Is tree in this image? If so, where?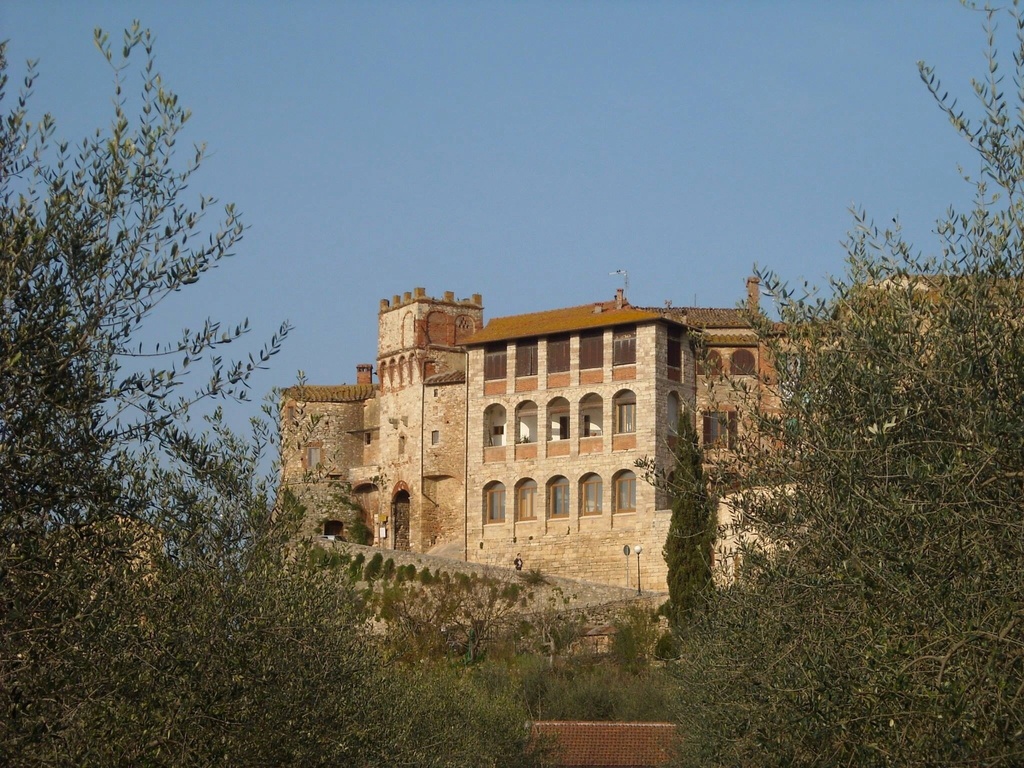
Yes, at {"x1": 365, "y1": 564, "x2": 381, "y2": 591}.
